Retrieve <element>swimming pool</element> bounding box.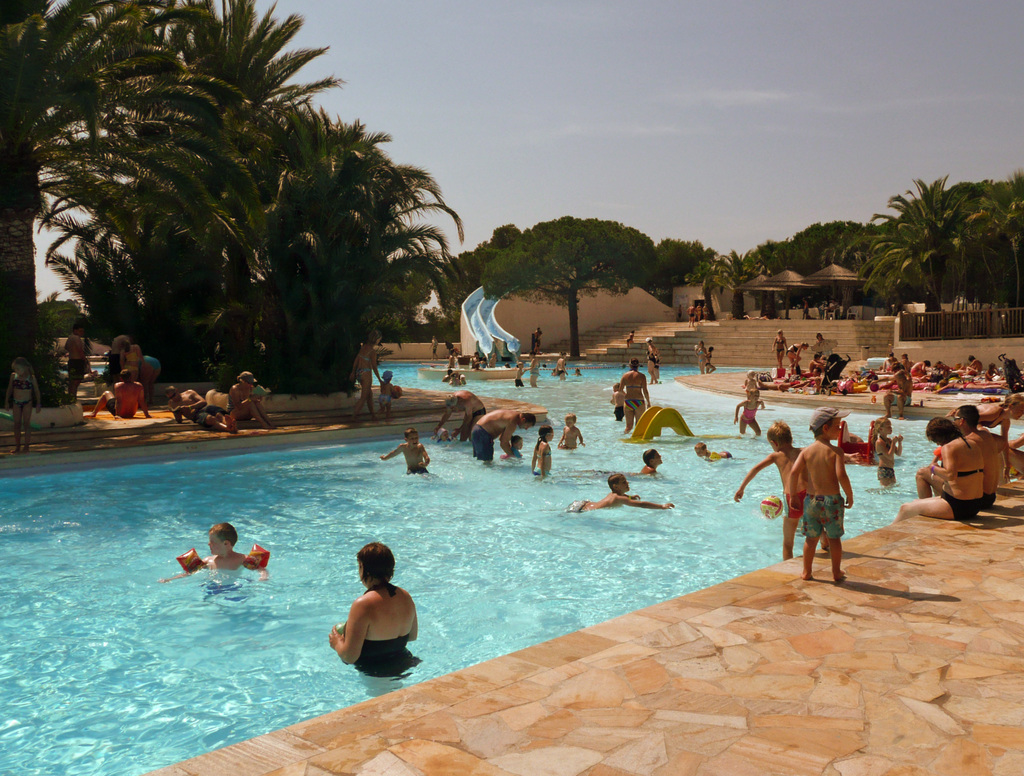
Bounding box: [0, 373, 927, 736].
